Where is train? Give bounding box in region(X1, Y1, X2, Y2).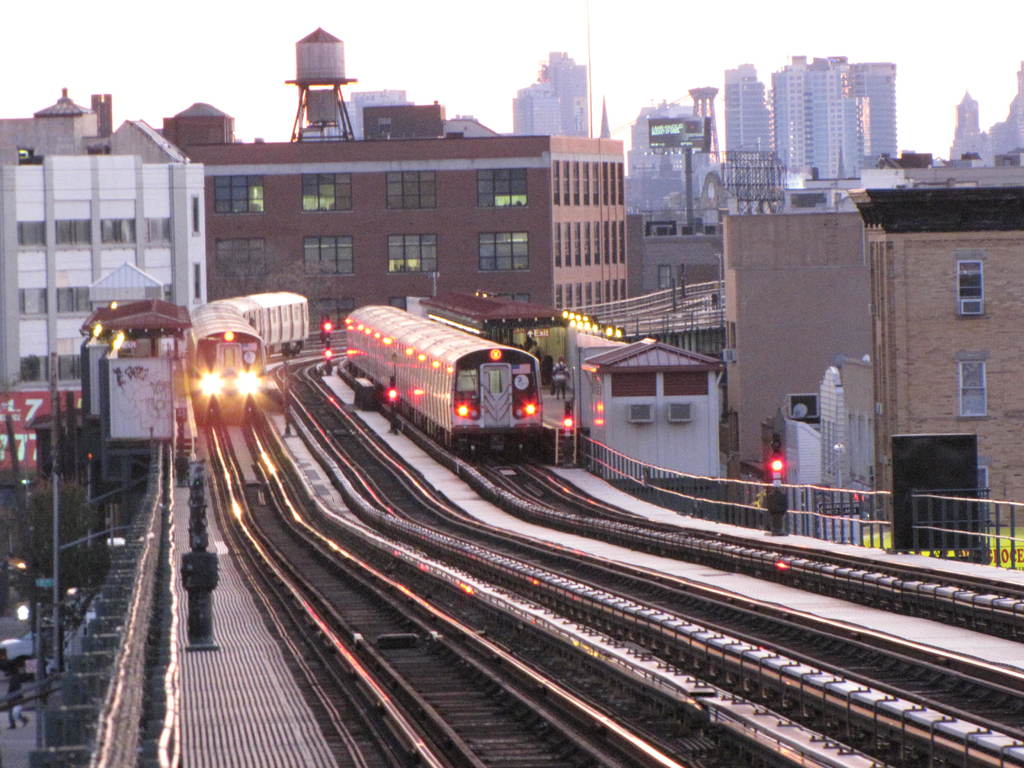
region(188, 289, 309, 419).
